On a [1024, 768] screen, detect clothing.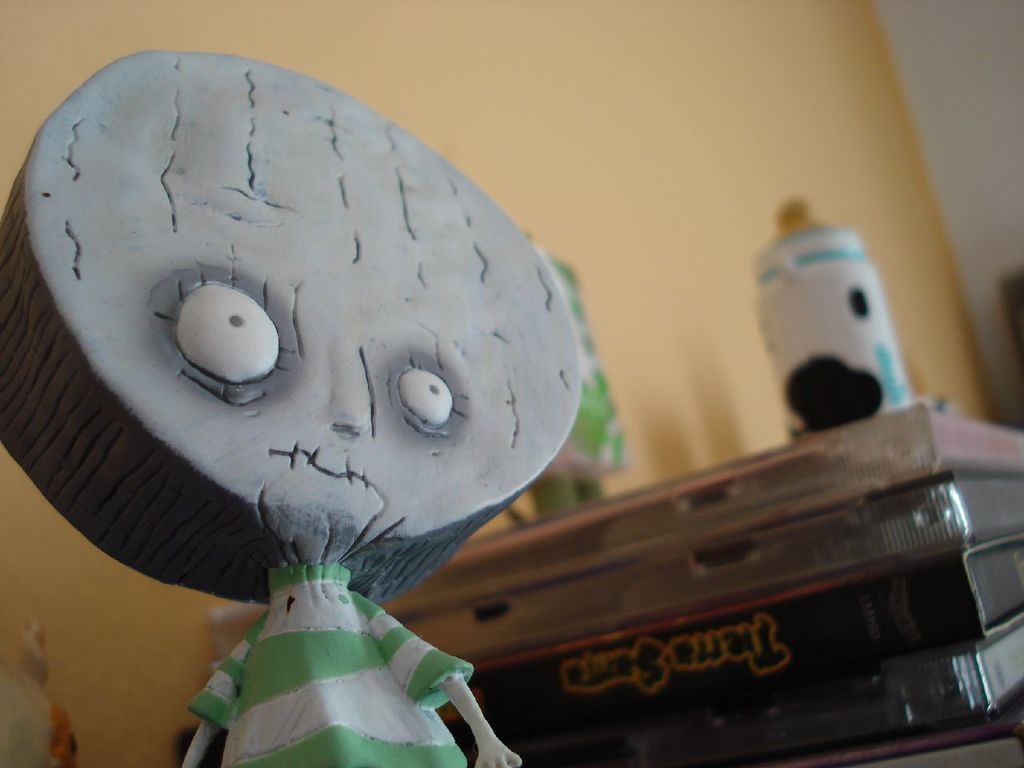
(x1=185, y1=565, x2=475, y2=767).
